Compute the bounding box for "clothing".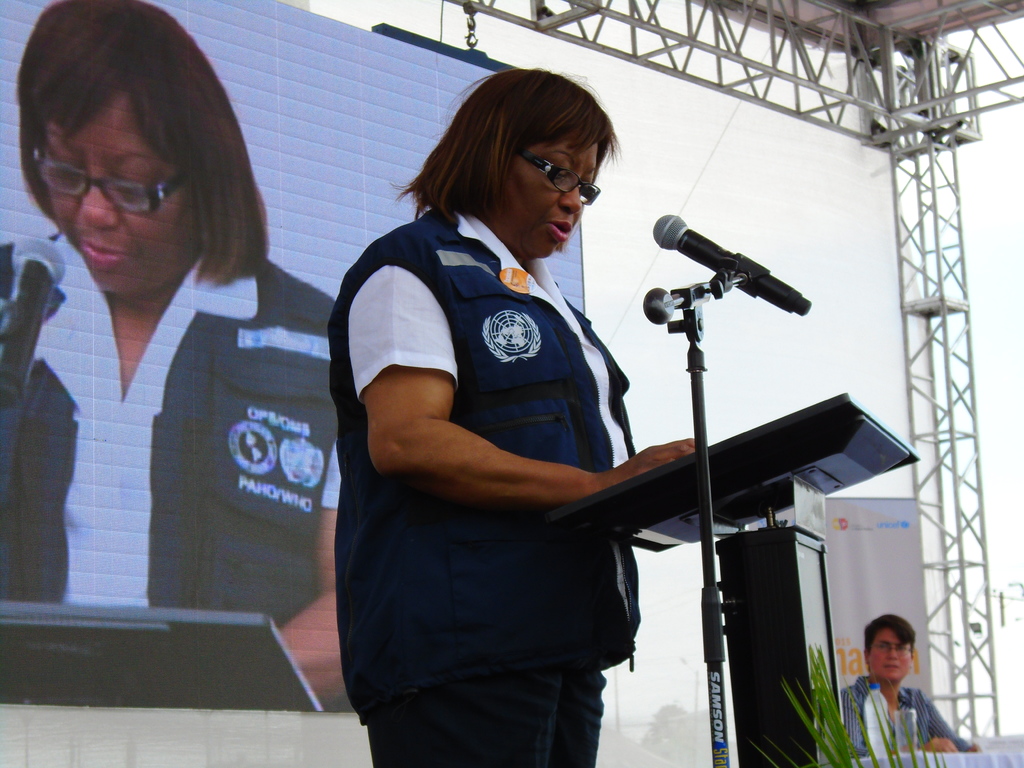
[0, 232, 357, 715].
